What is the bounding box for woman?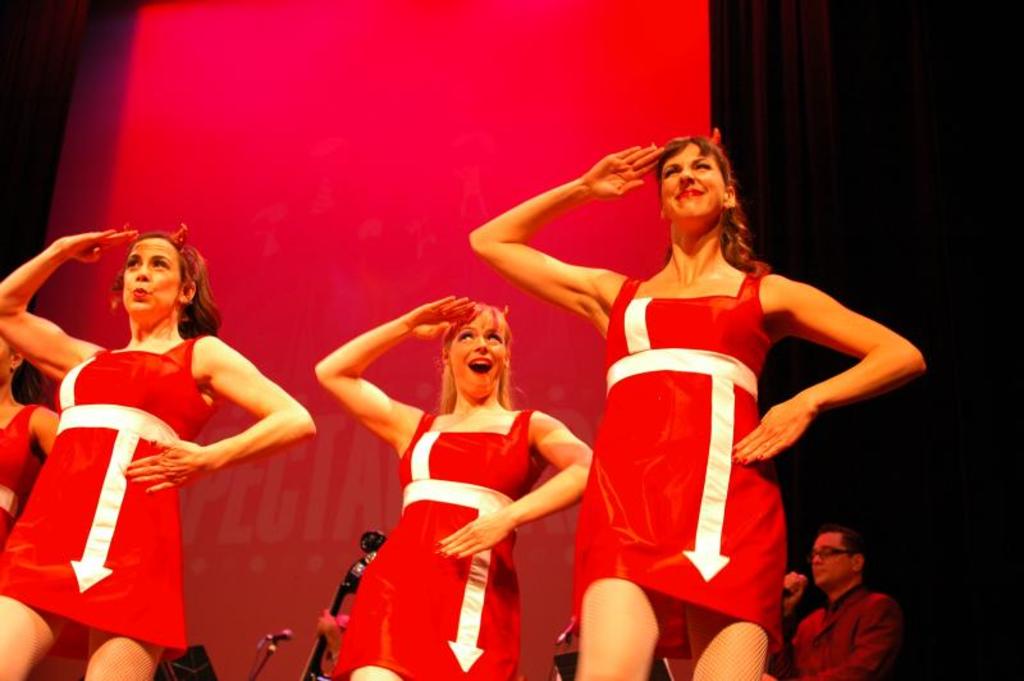
select_region(14, 219, 300, 671).
